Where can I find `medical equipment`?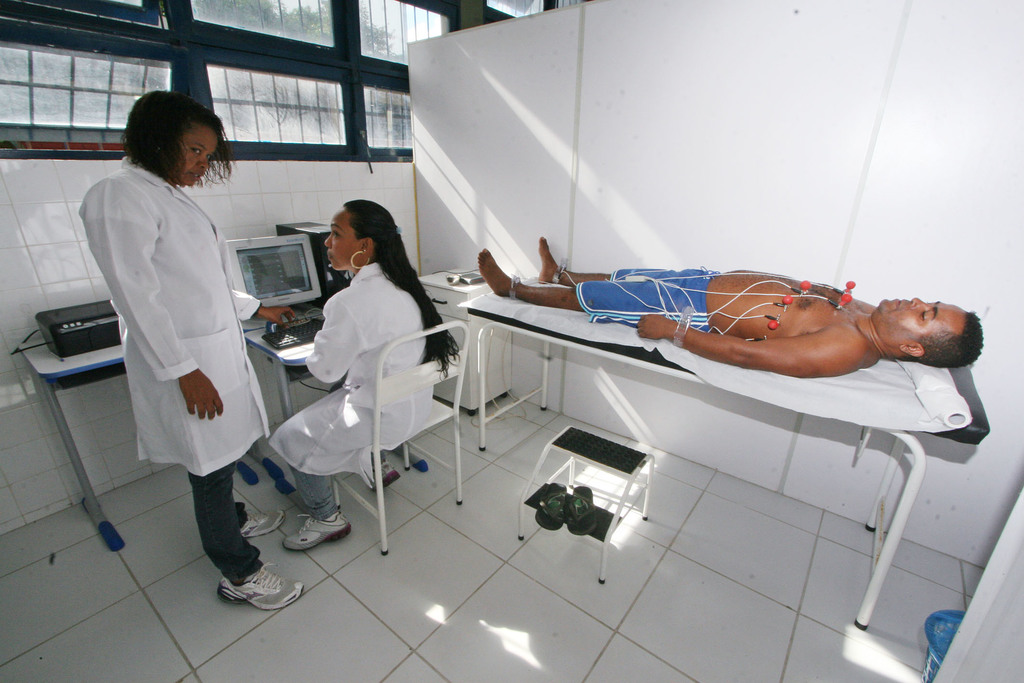
You can find it at {"left": 418, "top": 265, "right": 516, "bottom": 414}.
